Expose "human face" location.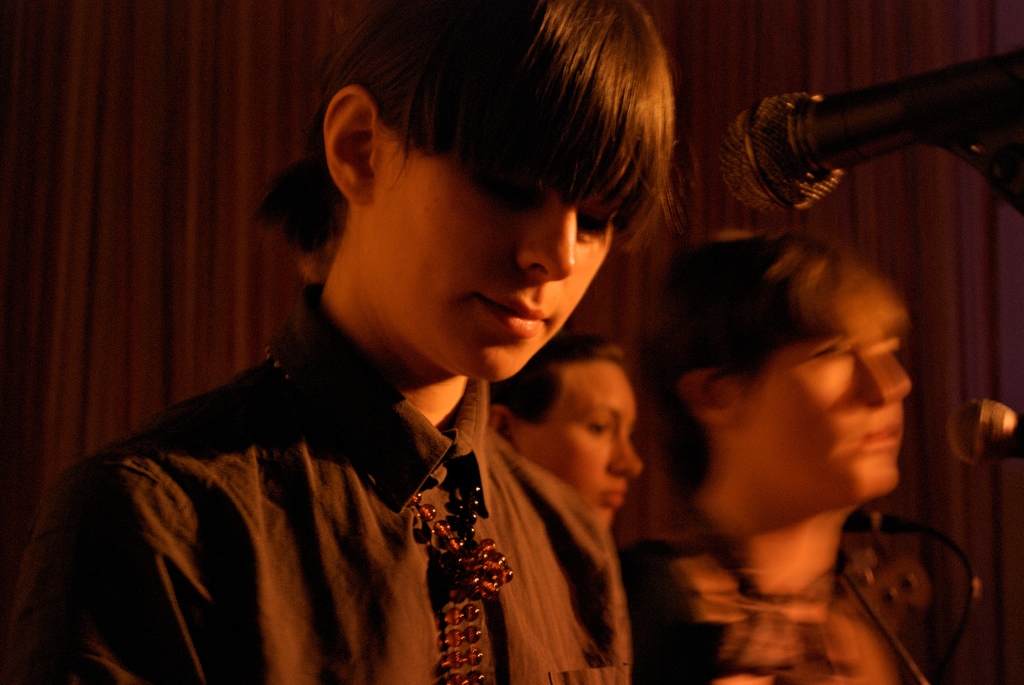
Exposed at bbox=[527, 359, 646, 524].
